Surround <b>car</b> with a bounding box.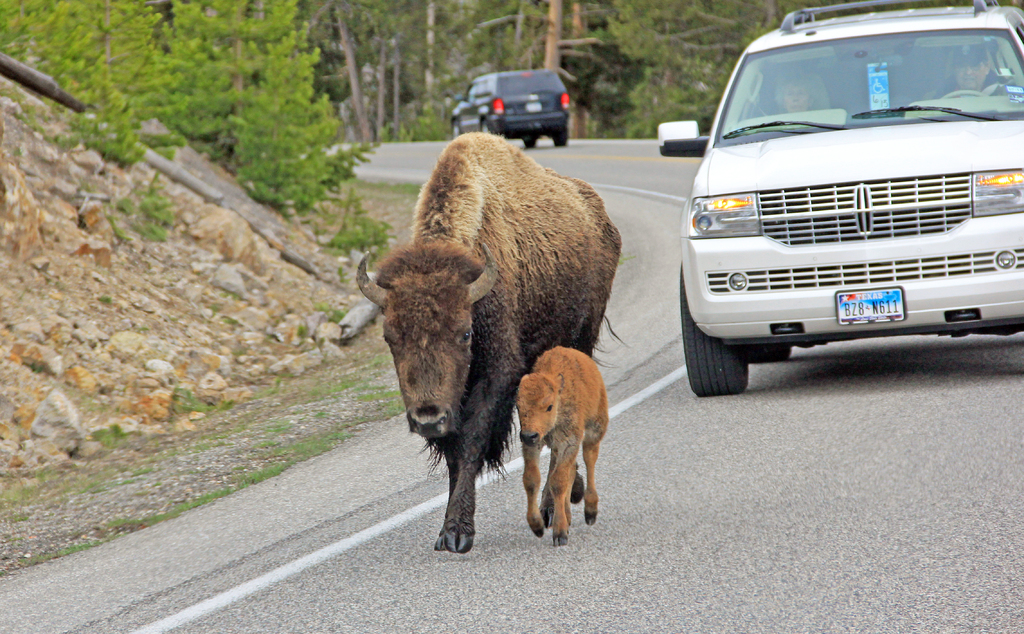
449:70:570:145.
